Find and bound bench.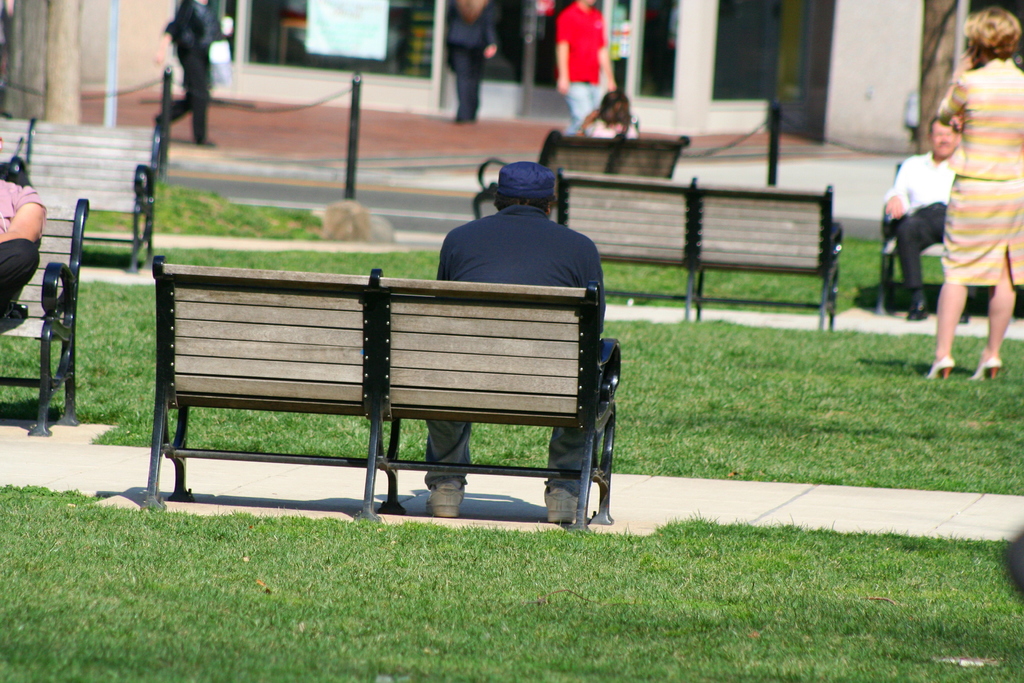
Bound: select_region(1, 108, 184, 274).
